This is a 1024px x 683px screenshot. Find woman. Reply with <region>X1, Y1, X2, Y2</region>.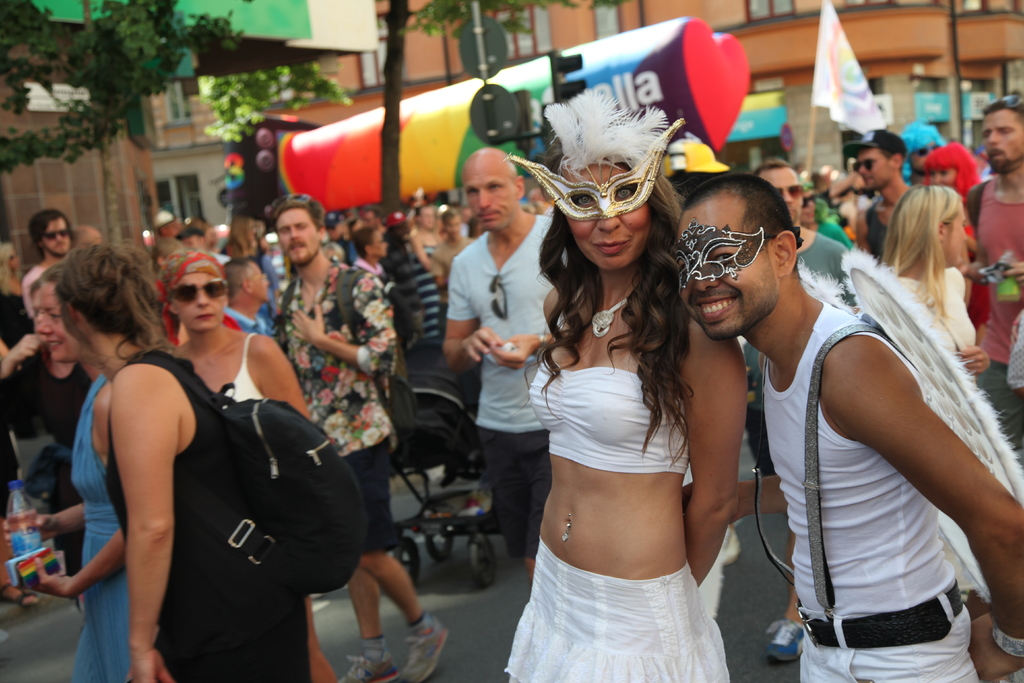
<region>379, 220, 446, 342</region>.
